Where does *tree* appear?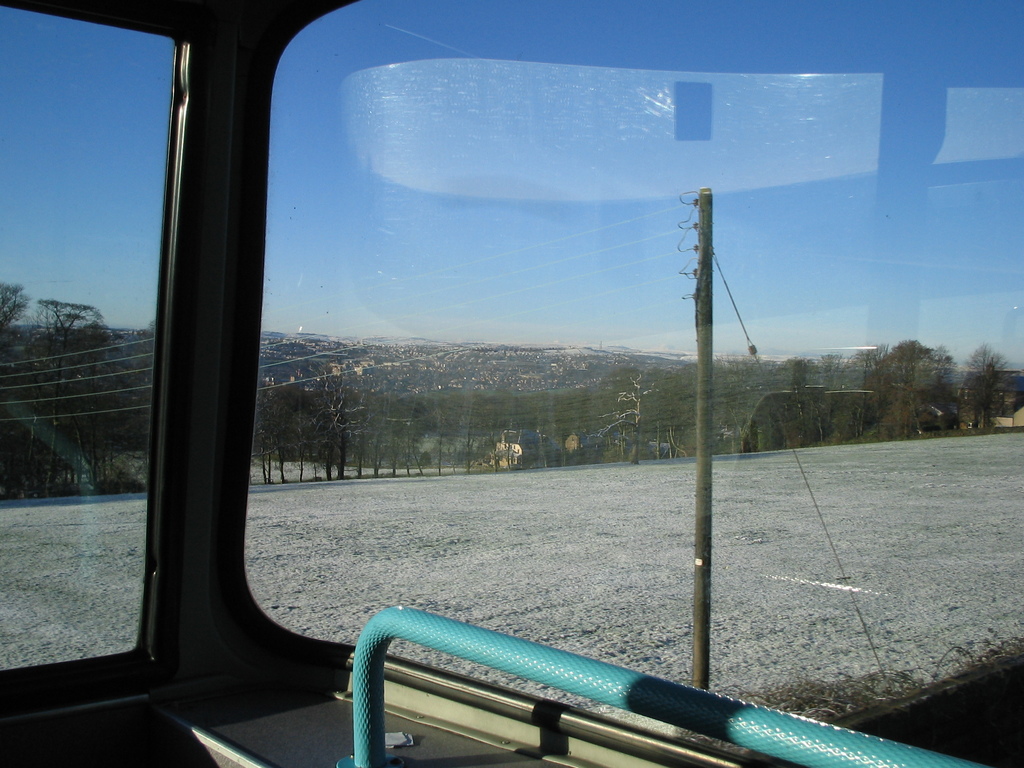
Appears at {"x1": 807, "y1": 358, "x2": 888, "y2": 396}.
